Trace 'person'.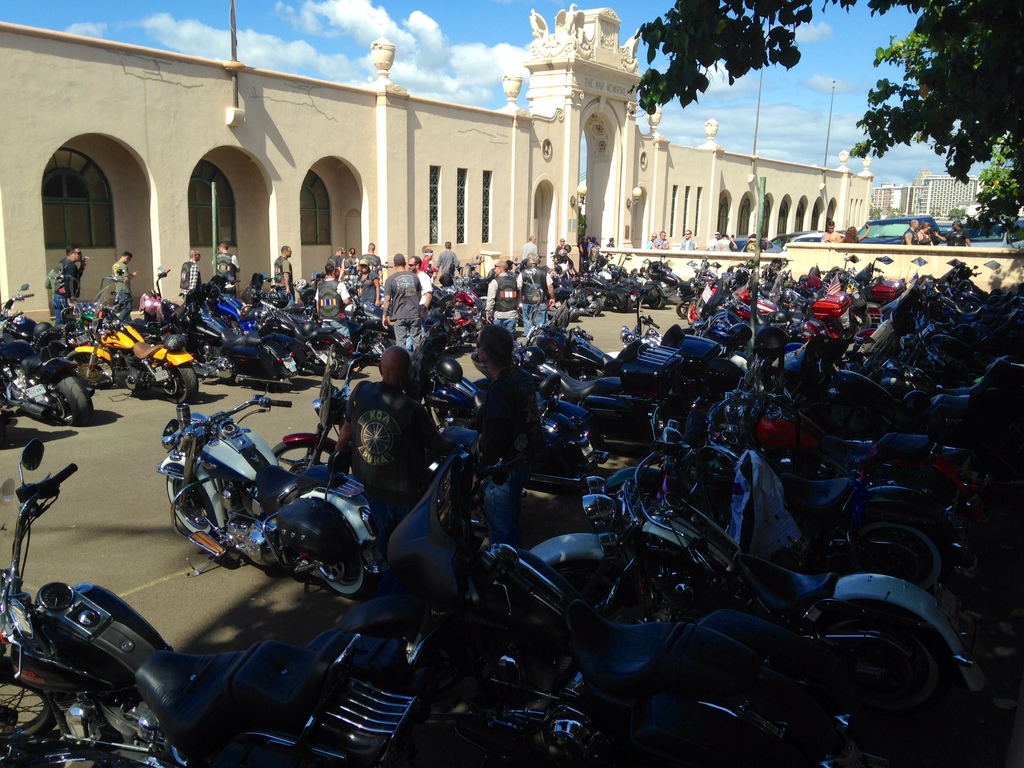
Traced to locate(608, 236, 619, 244).
